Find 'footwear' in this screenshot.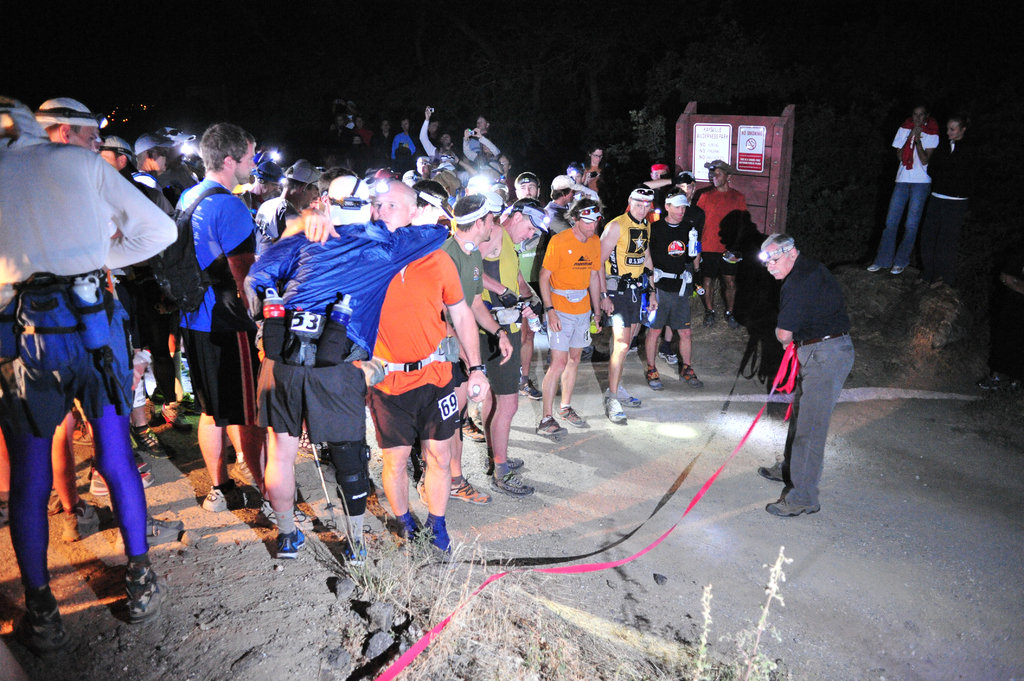
The bounding box for 'footwear' is x1=600, y1=388, x2=627, y2=423.
